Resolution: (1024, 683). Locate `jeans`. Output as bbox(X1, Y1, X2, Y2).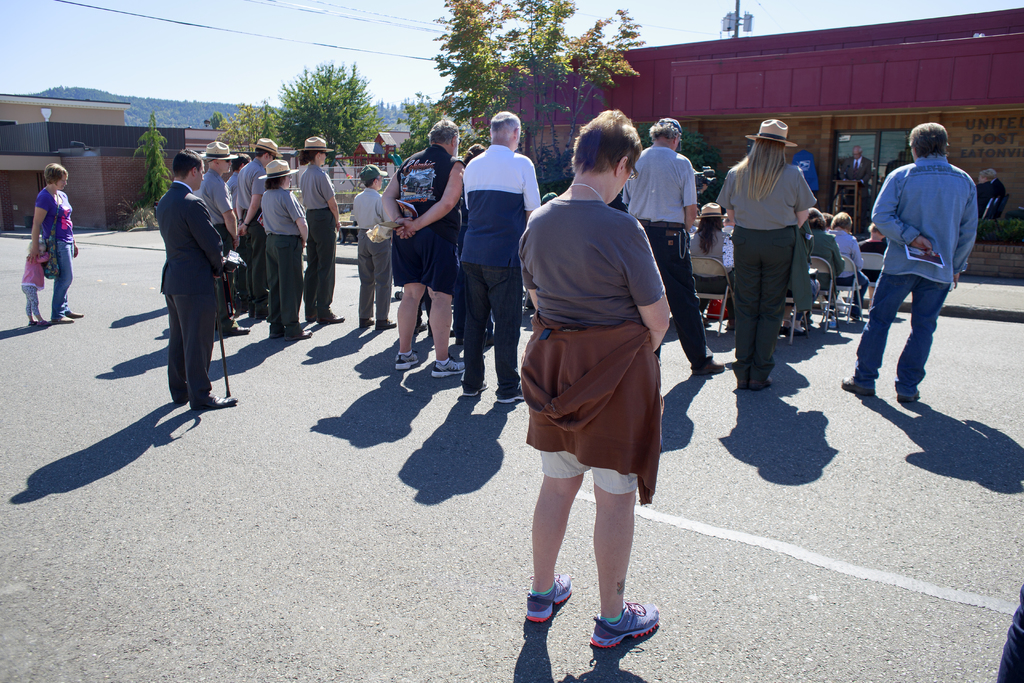
bbox(867, 250, 966, 413).
